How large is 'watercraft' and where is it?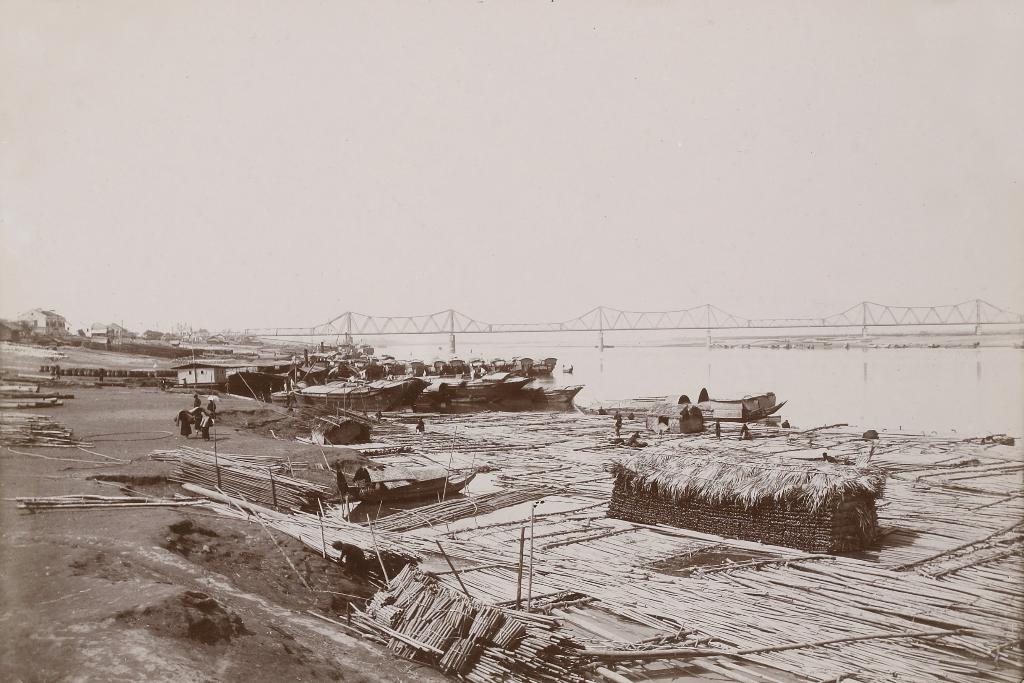
Bounding box: pyautogui.locateOnScreen(449, 350, 472, 378).
